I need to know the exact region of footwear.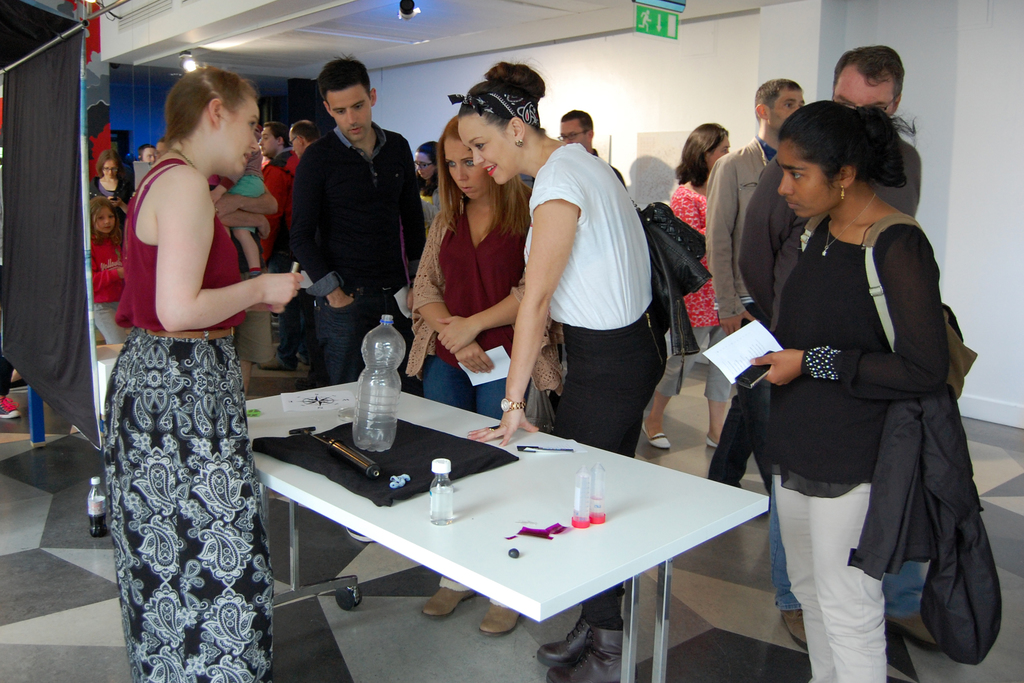
Region: region(780, 602, 810, 645).
